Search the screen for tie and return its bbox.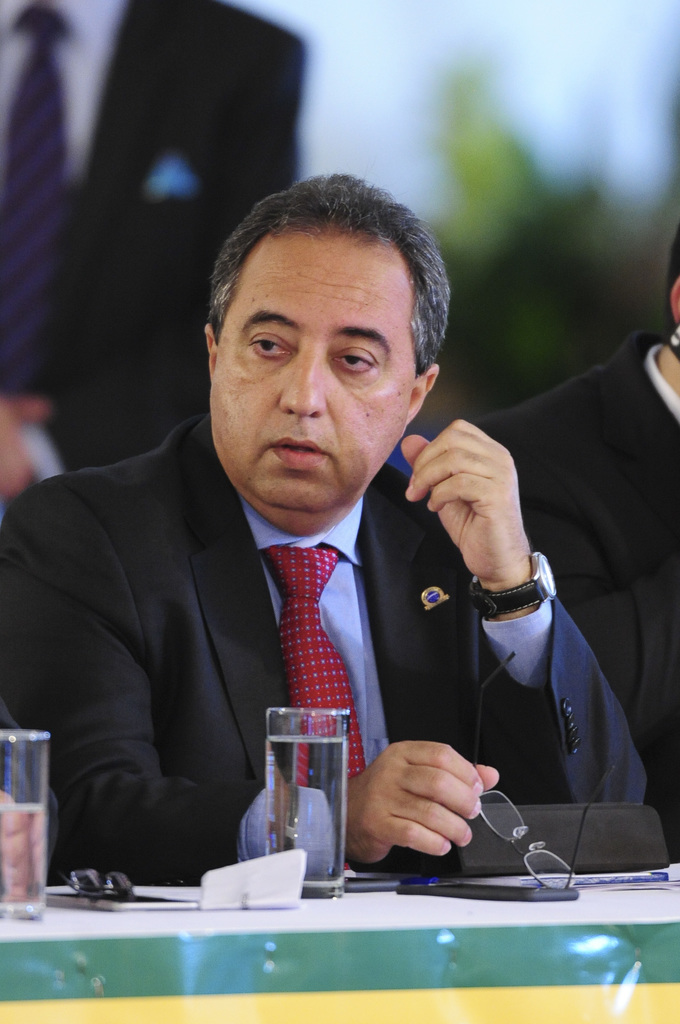
Found: <region>259, 547, 371, 796</region>.
